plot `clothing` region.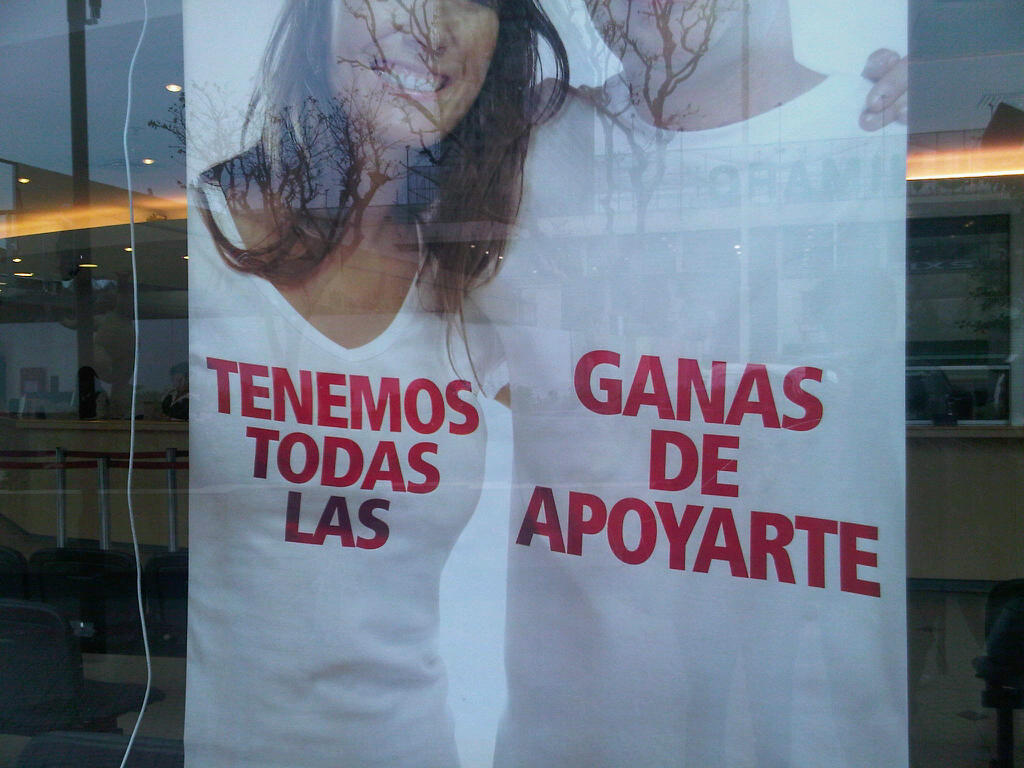
Plotted at region(188, 167, 510, 767).
